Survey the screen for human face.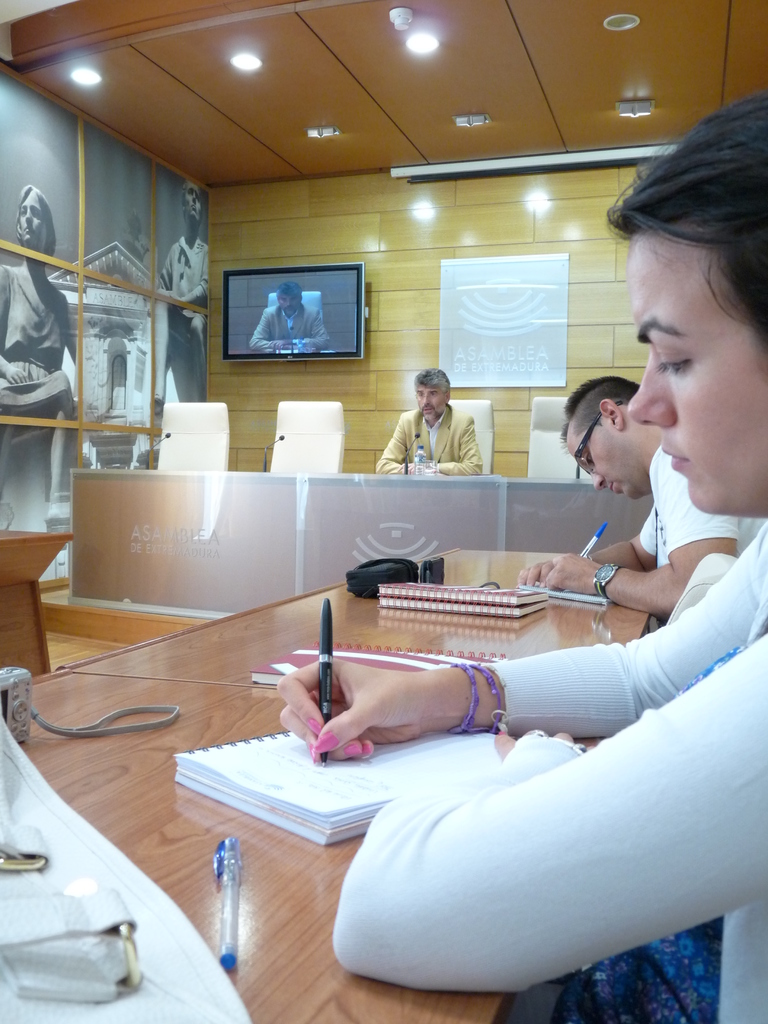
Survey found: crop(278, 296, 300, 315).
